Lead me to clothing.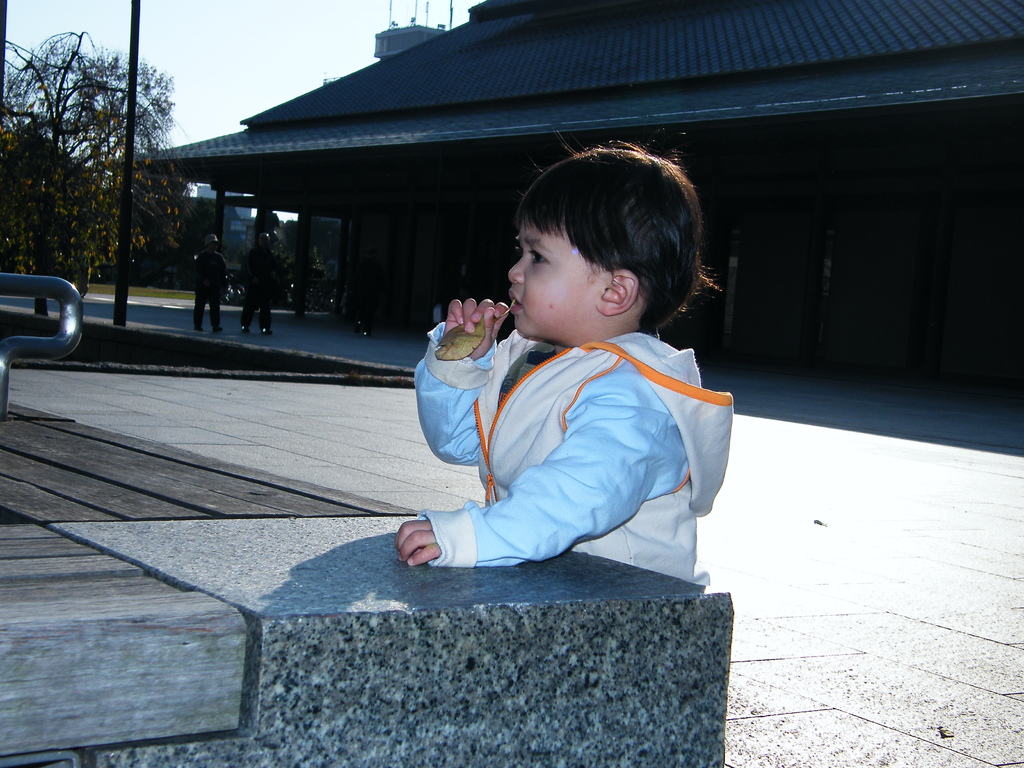
Lead to 239, 252, 284, 324.
